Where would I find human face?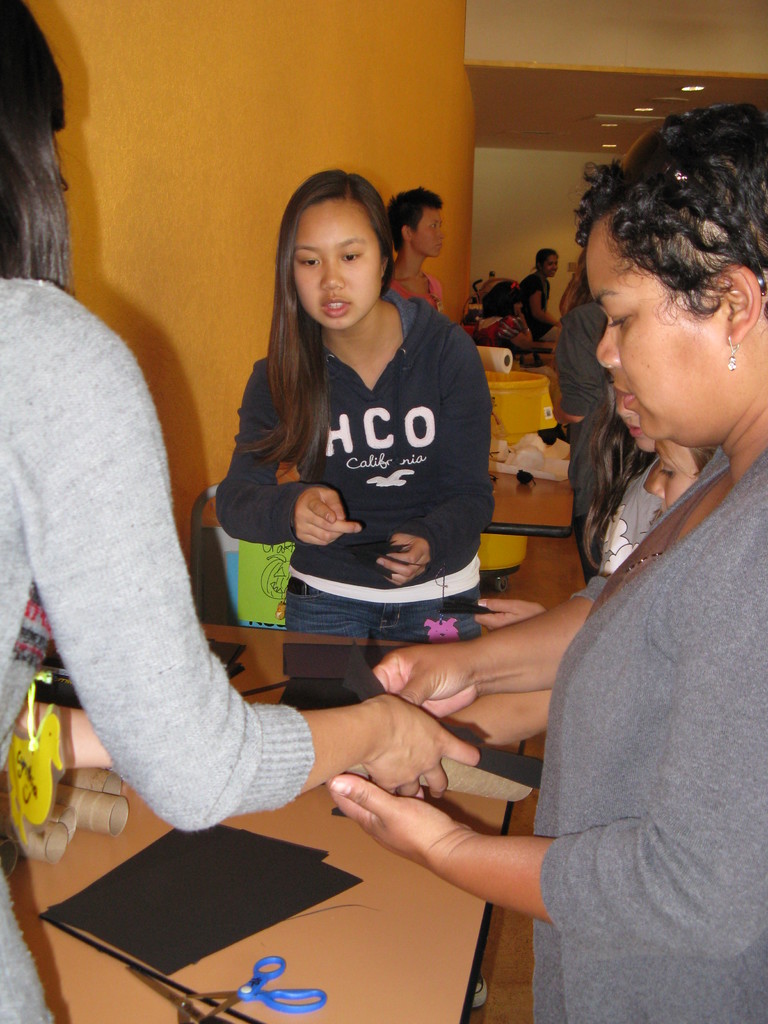
At (left=291, top=202, right=382, bottom=333).
